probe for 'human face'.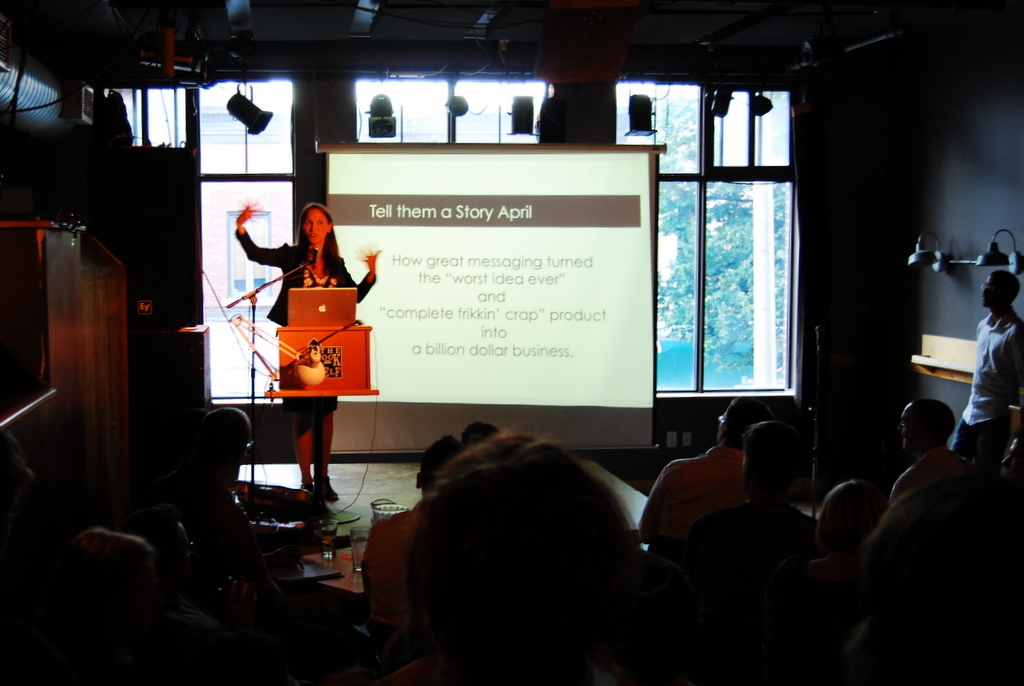
Probe result: locate(895, 398, 923, 452).
